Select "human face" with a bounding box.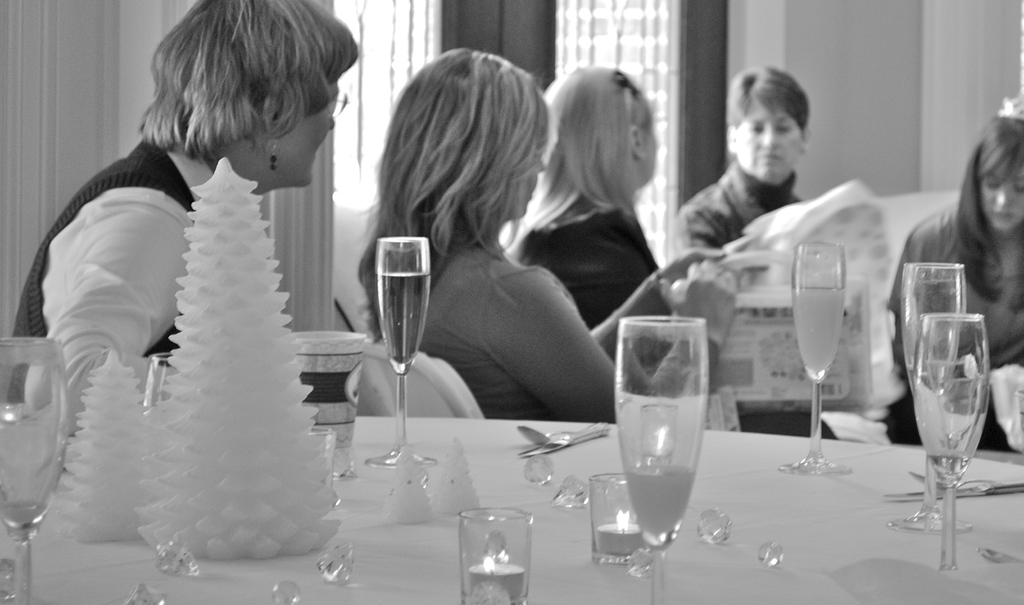
275/91/346/185.
